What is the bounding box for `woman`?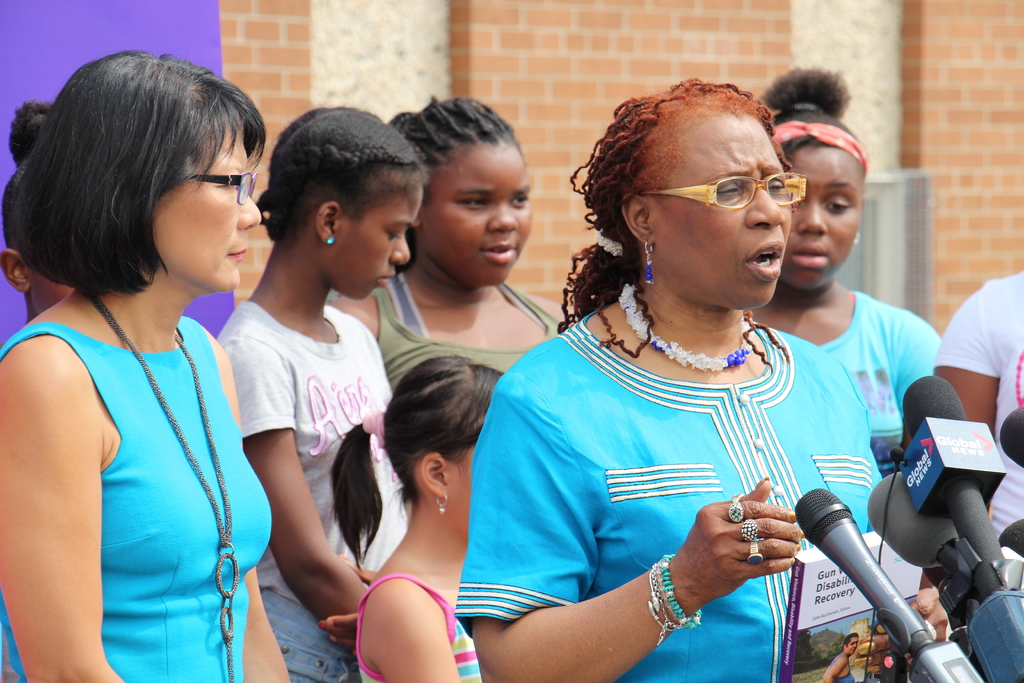
select_region(0, 51, 294, 682).
